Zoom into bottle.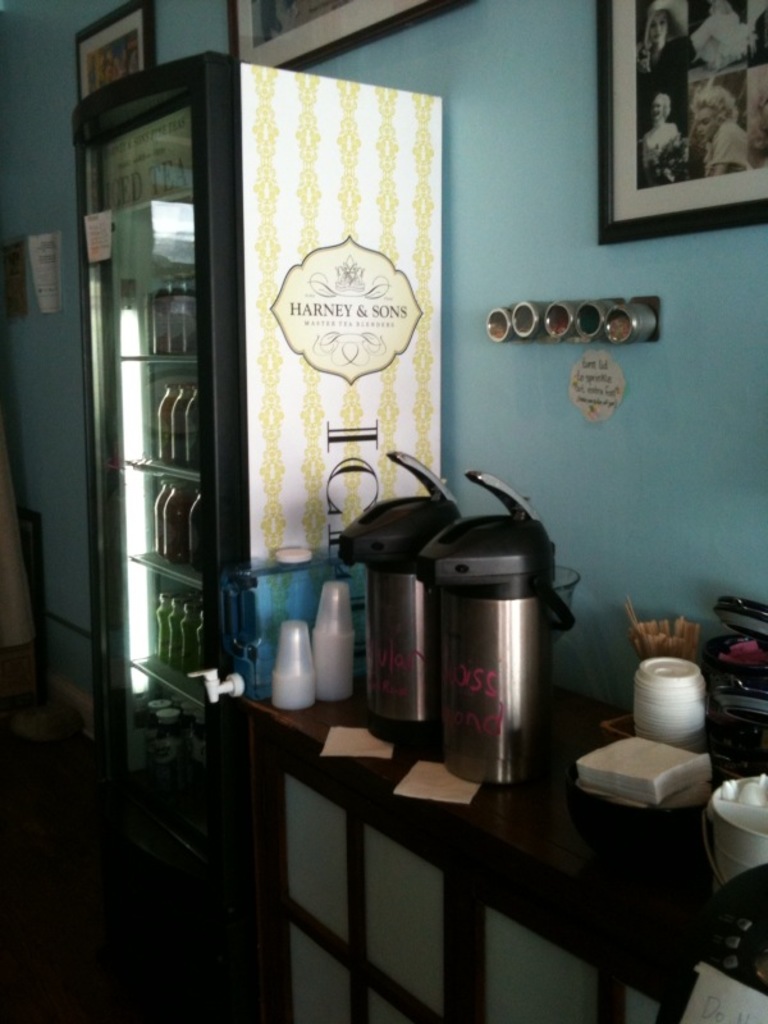
Zoom target: bbox=(165, 591, 184, 671).
